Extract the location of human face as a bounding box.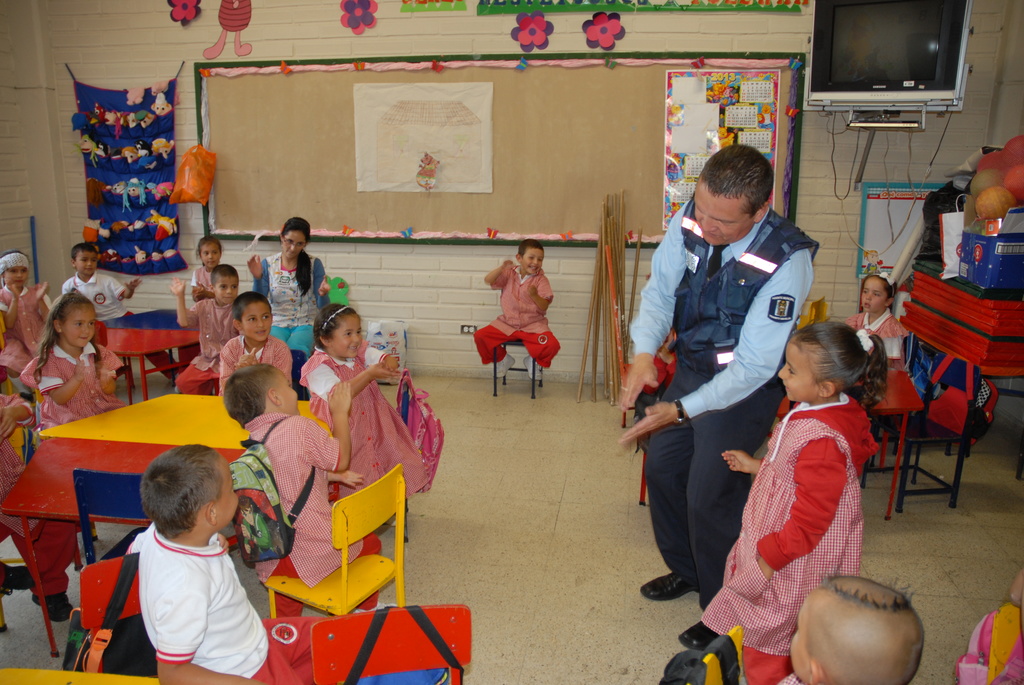
bbox=(863, 276, 886, 311).
